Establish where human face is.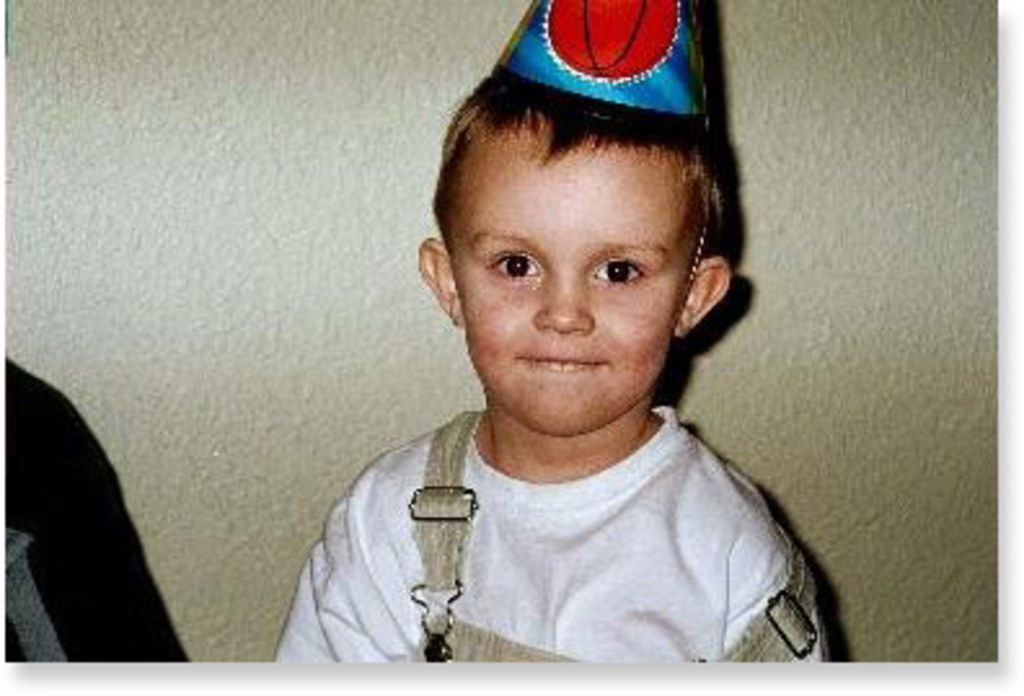
Established at l=447, t=124, r=698, b=440.
